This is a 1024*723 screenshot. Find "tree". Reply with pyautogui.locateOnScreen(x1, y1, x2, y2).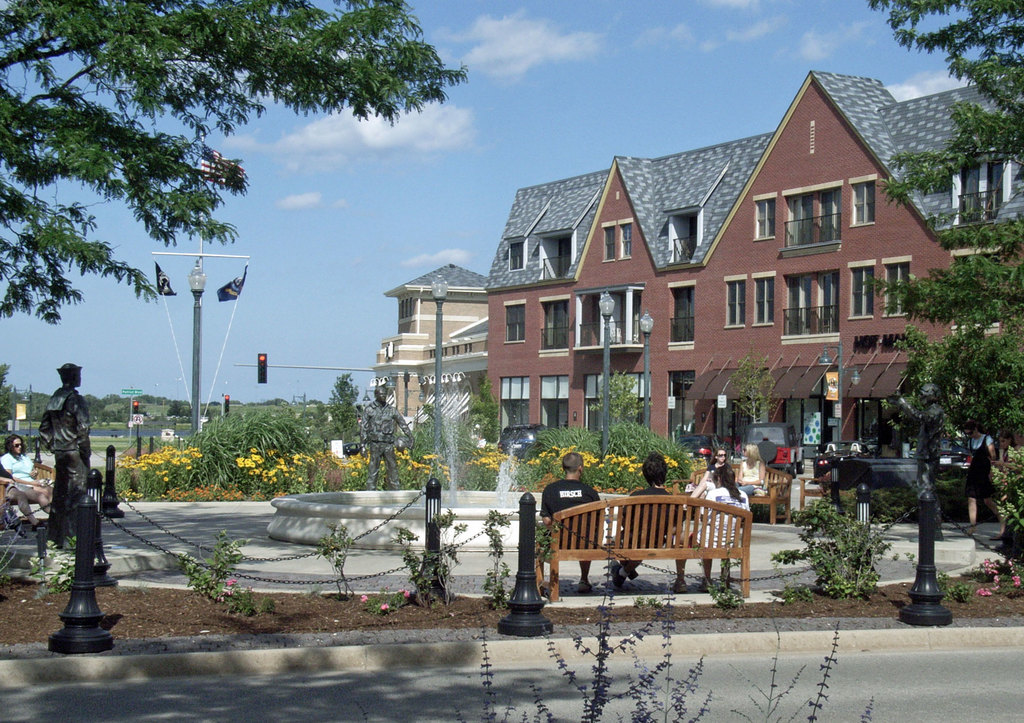
pyautogui.locateOnScreen(0, 0, 491, 467).
